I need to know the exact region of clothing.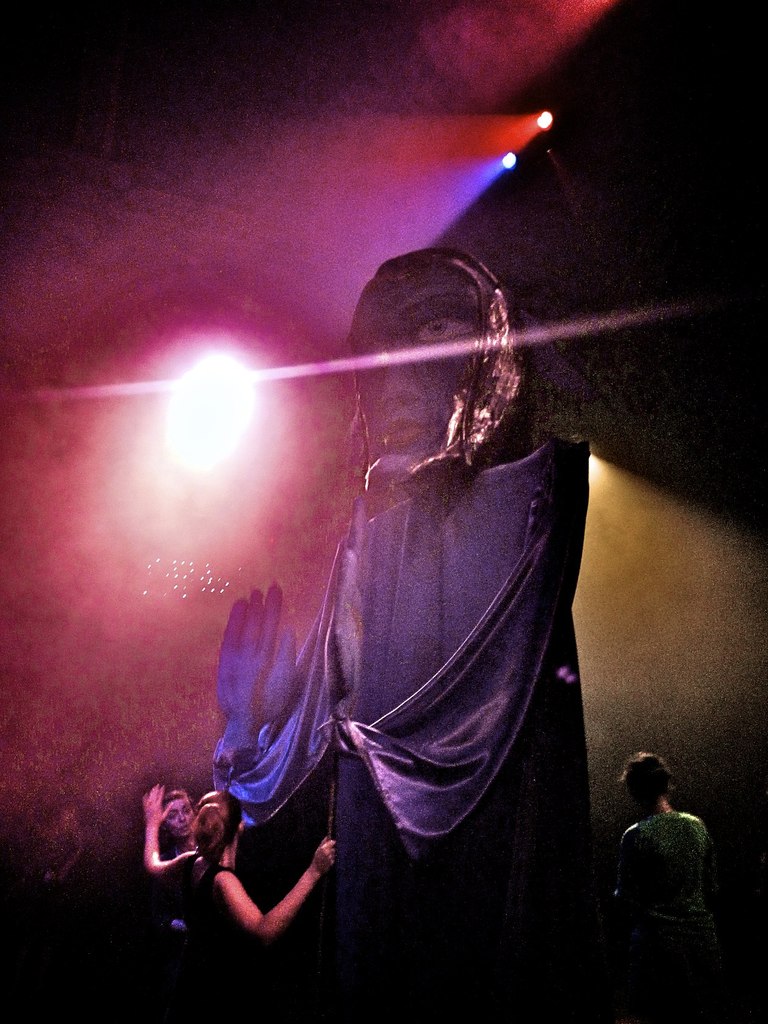
Region: box=[152, 852, 261, 1023].
